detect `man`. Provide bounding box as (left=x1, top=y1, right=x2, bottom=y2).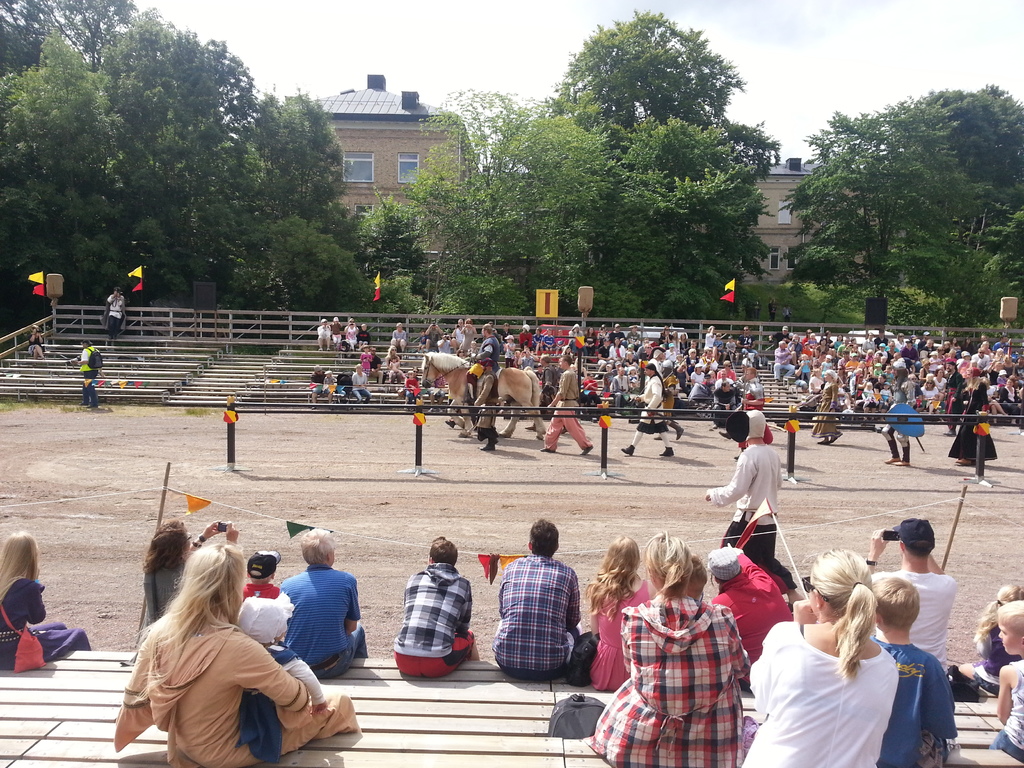
(left=619, top=360, right=676, bottom=458).
